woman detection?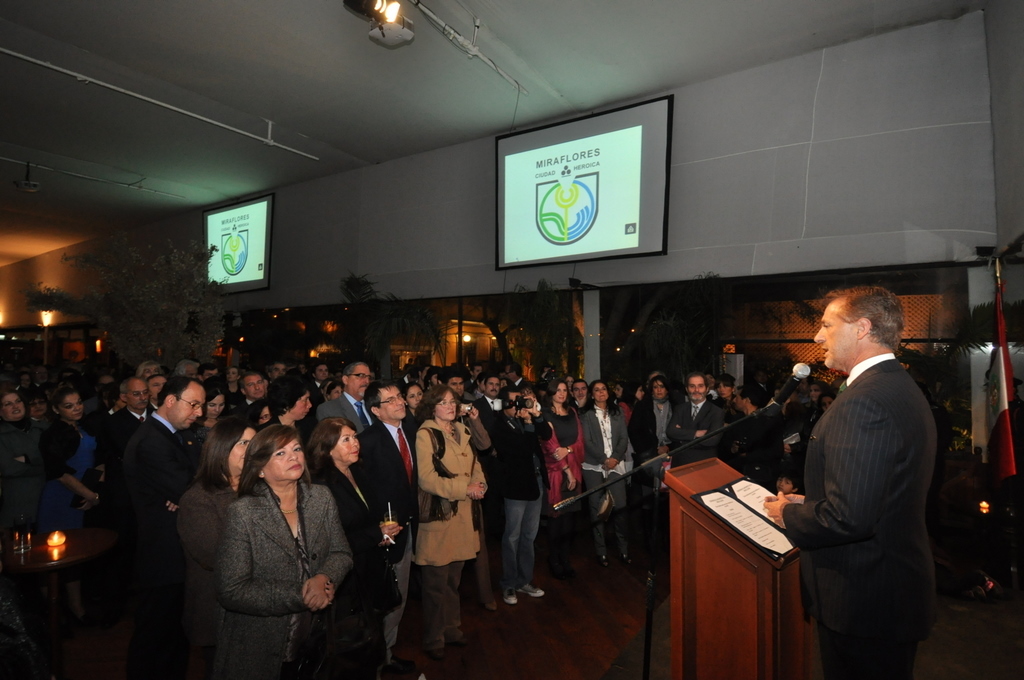
bbox=[183, 420, 260, 677]
